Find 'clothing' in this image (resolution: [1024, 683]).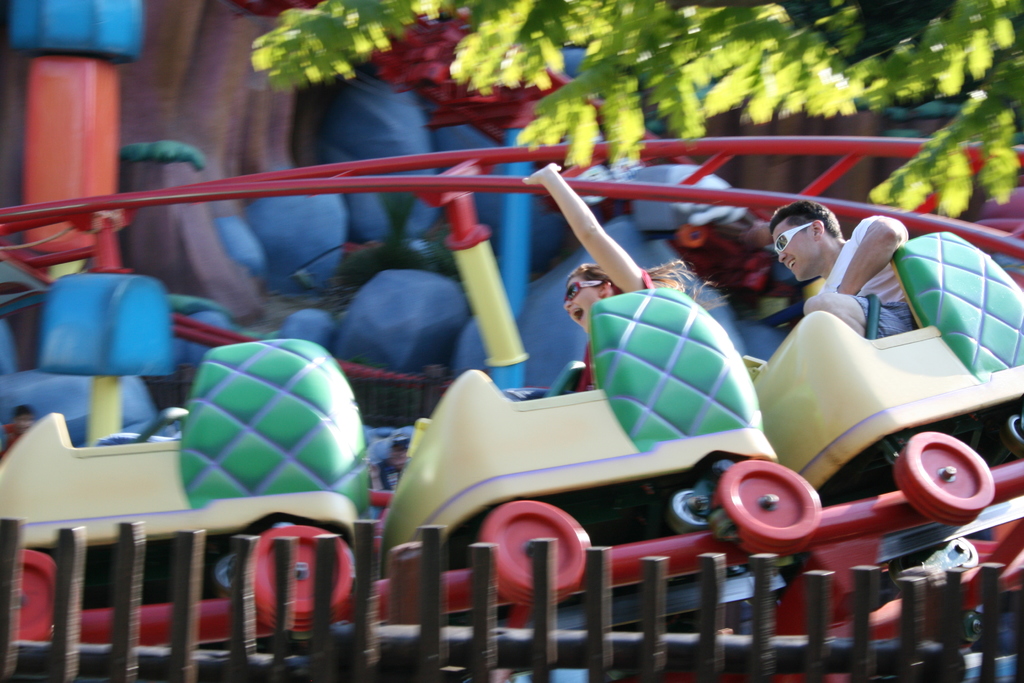
[left=814, top=215, right=914, bottom=343].
